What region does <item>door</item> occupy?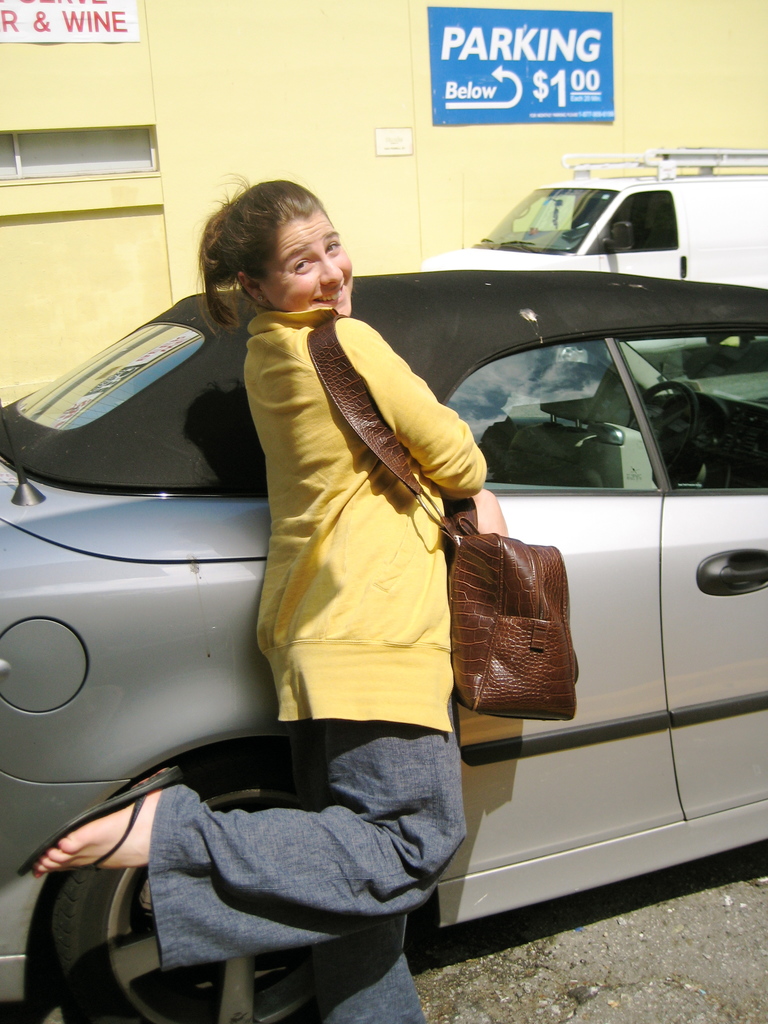
(616, 328, 767, 821).
